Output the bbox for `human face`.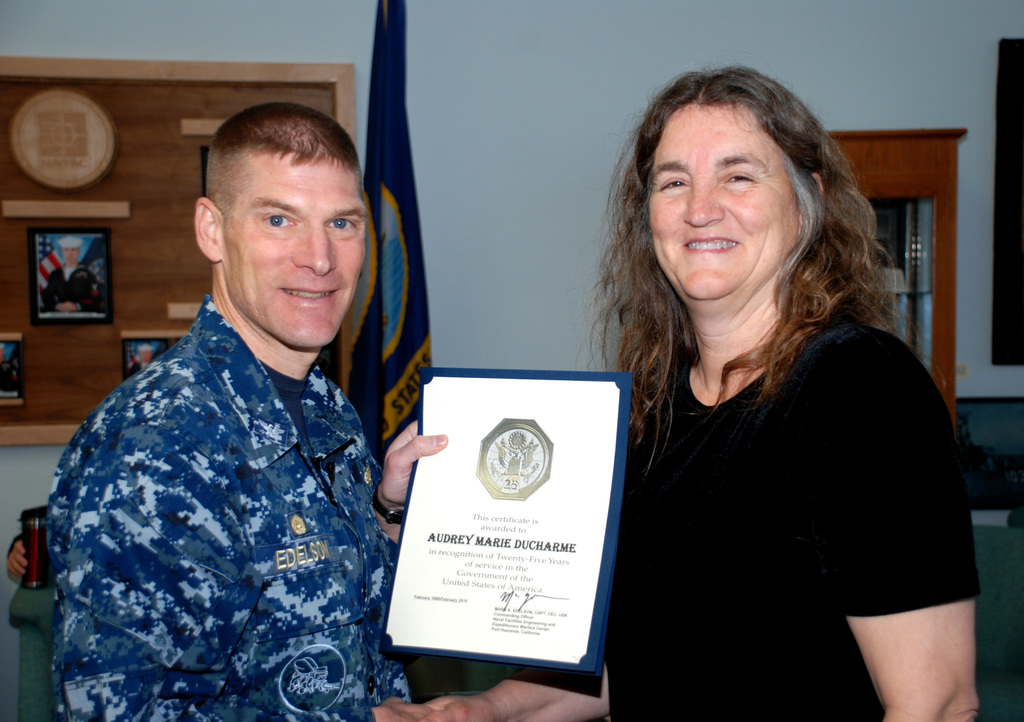
rect(645, 109, 801, 310).
